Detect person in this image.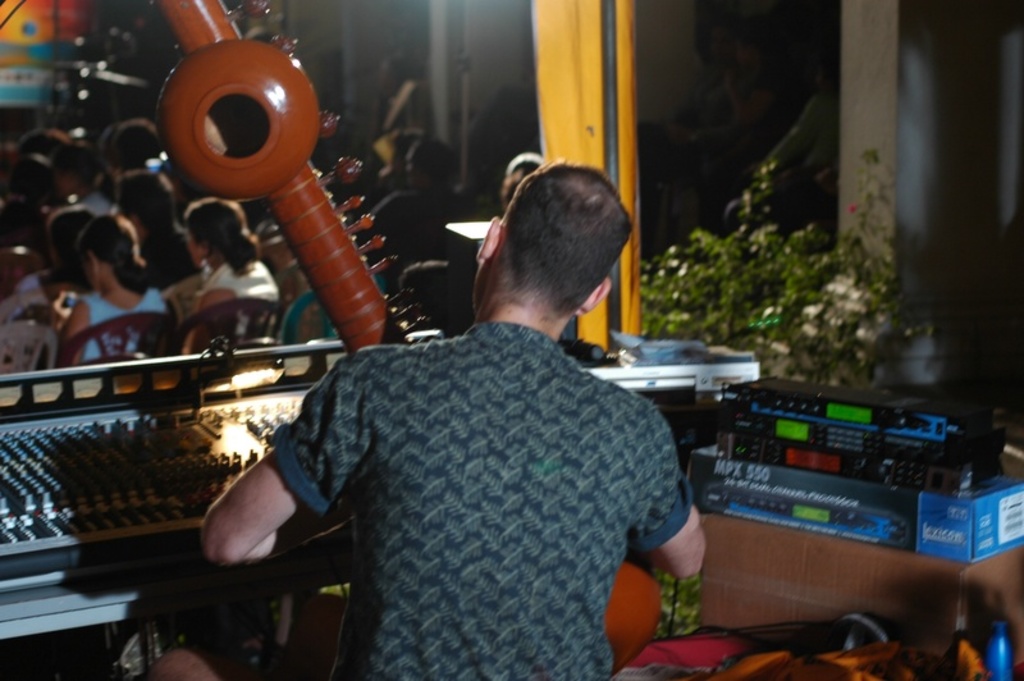
Detection: x1=200, y1=156, x2=719, y2=680.
